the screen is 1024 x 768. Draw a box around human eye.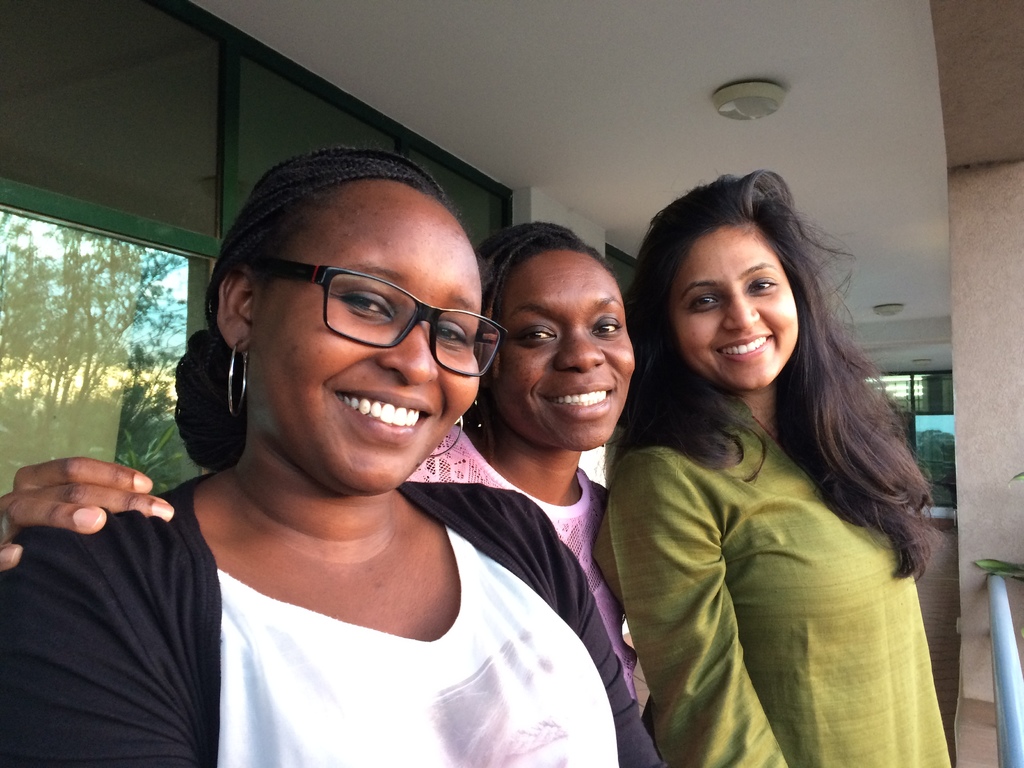
748/278/776/296.
